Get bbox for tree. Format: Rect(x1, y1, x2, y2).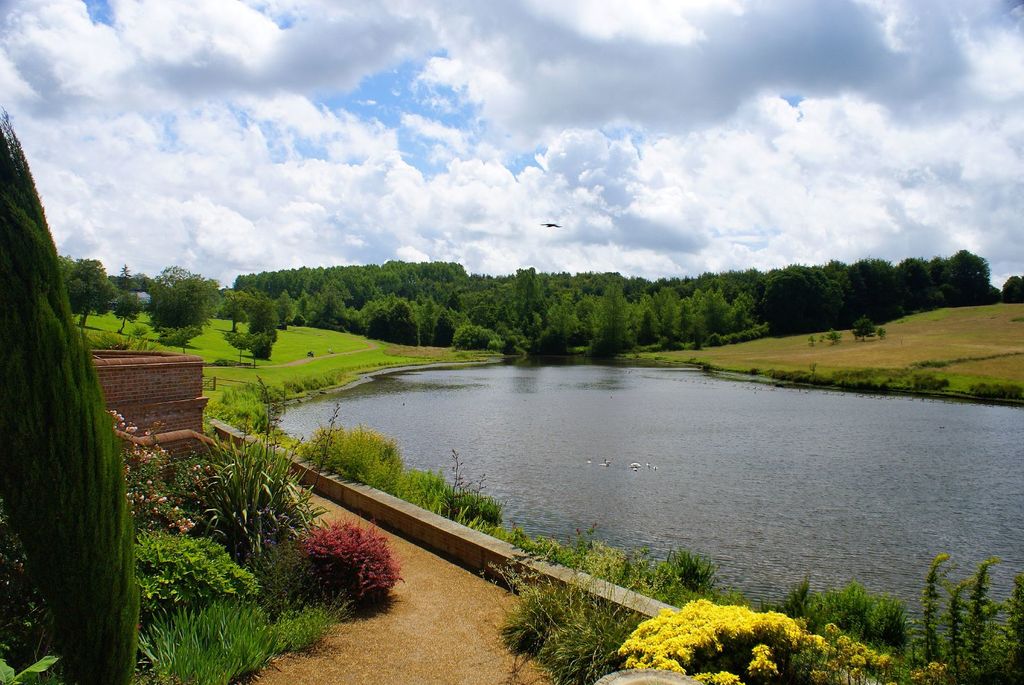
Rect(999, 272, 1023, 303).
